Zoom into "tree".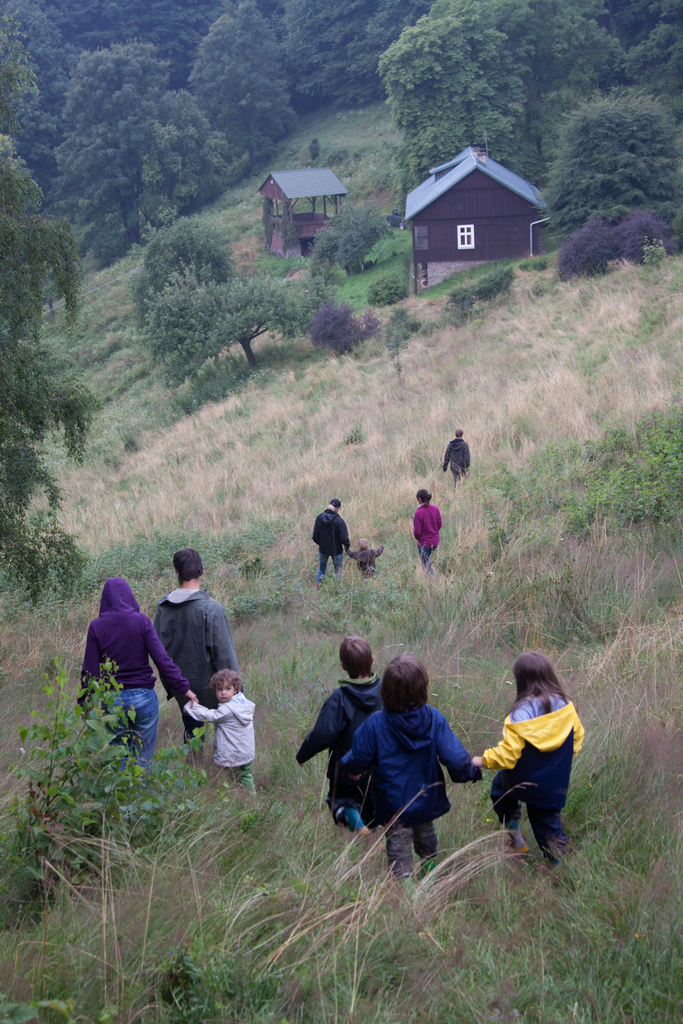
Zoom target: Rect(538, 84, 682, 240).
